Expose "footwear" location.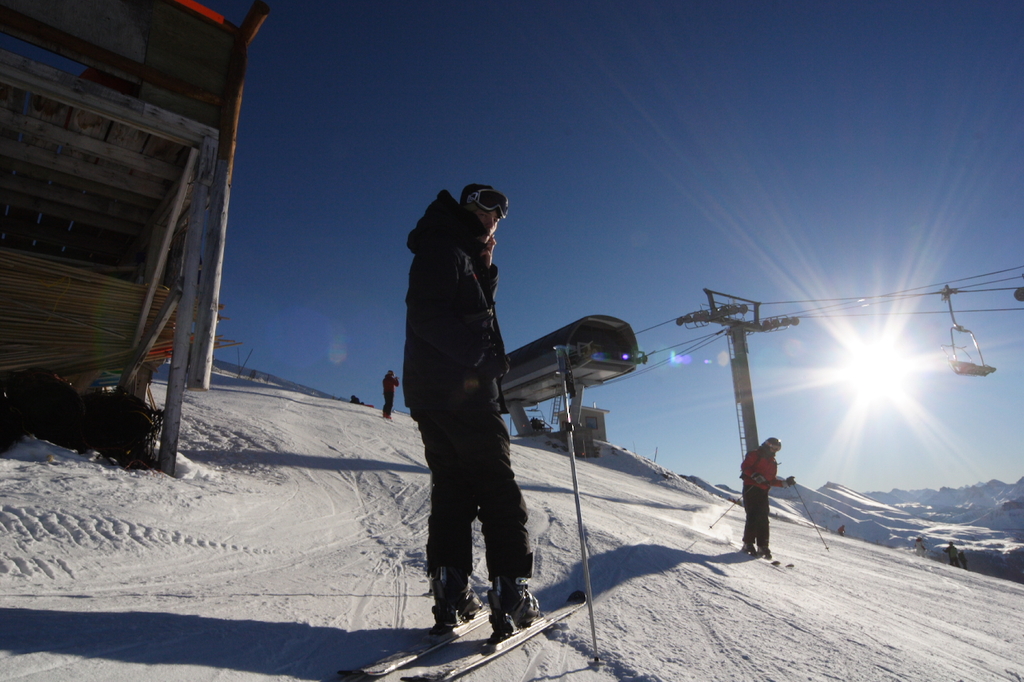
Exposed at BBox(758, 542, 766, 552).
